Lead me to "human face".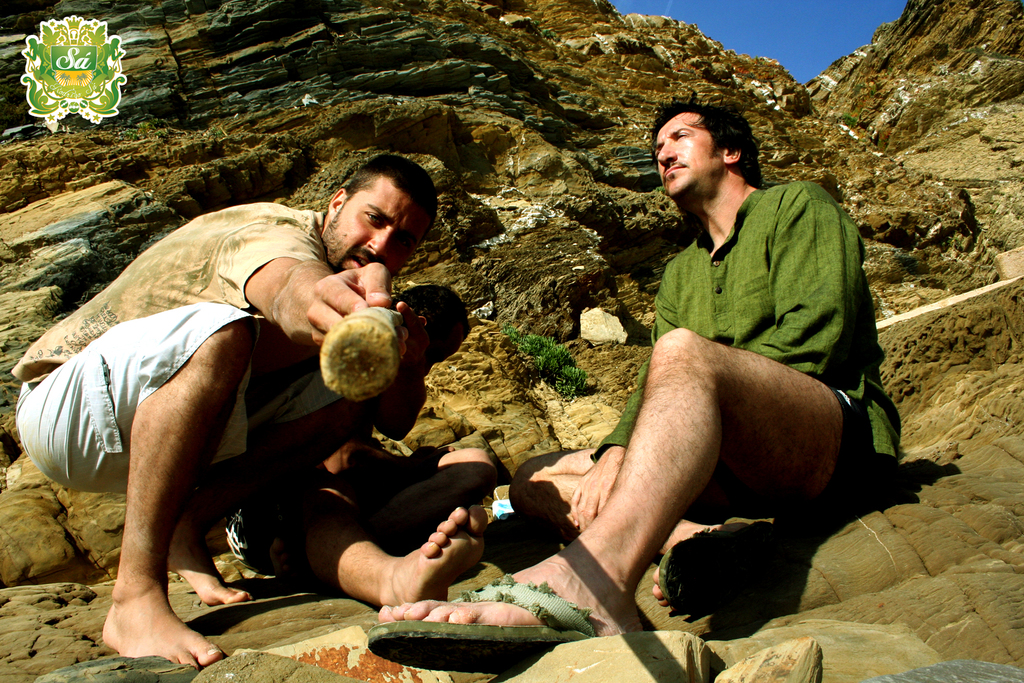
Lead to [left=323, top=198, right=411, bottom=286].
